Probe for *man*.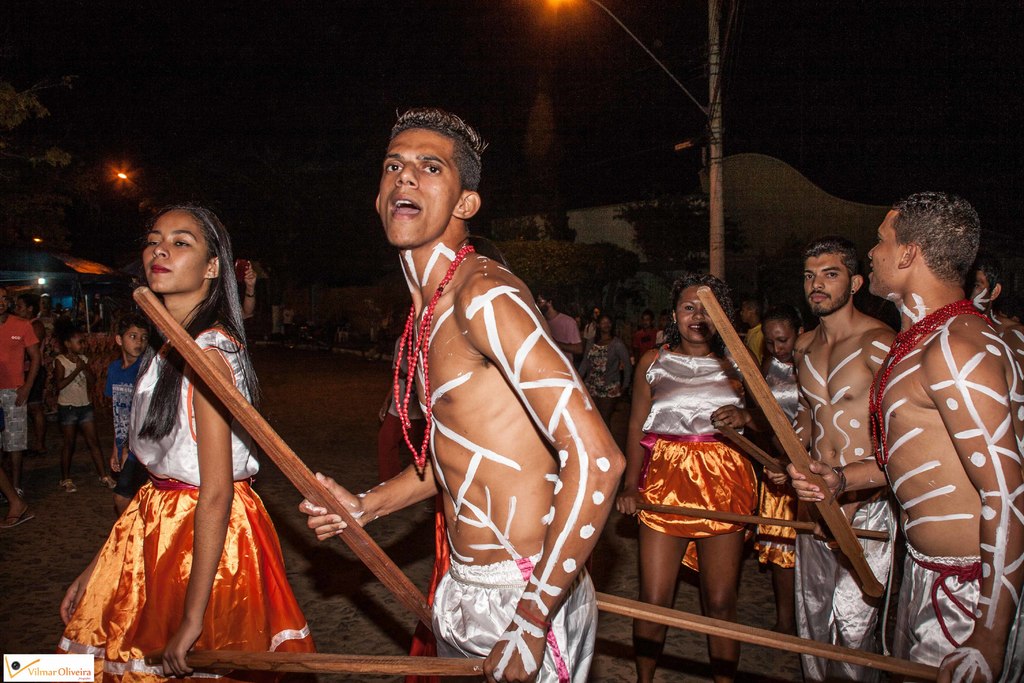
Probe result: box(0, 285, 42, 498).
